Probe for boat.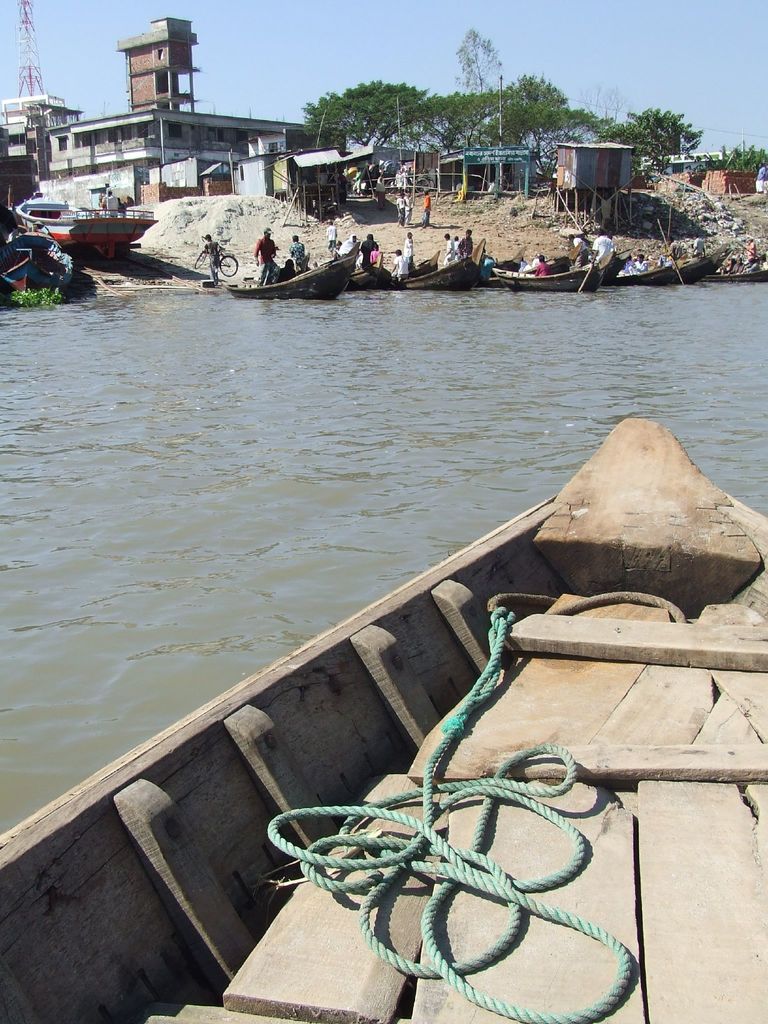
Probe result: 403:254:486:289.
